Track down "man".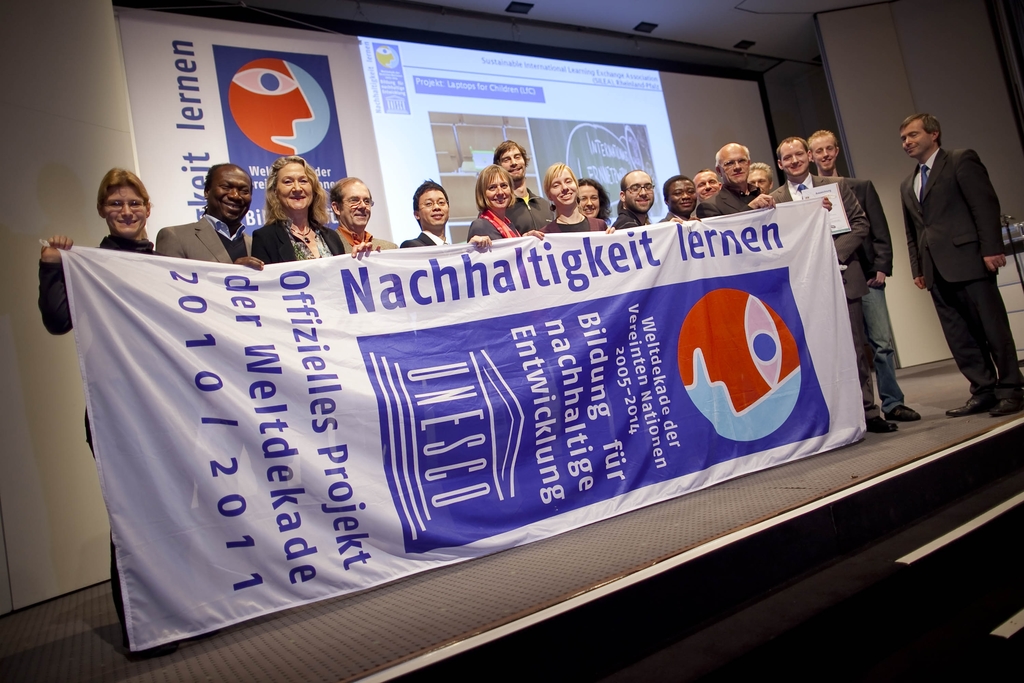
Tracked to detection(538, 160, 617, 240).
